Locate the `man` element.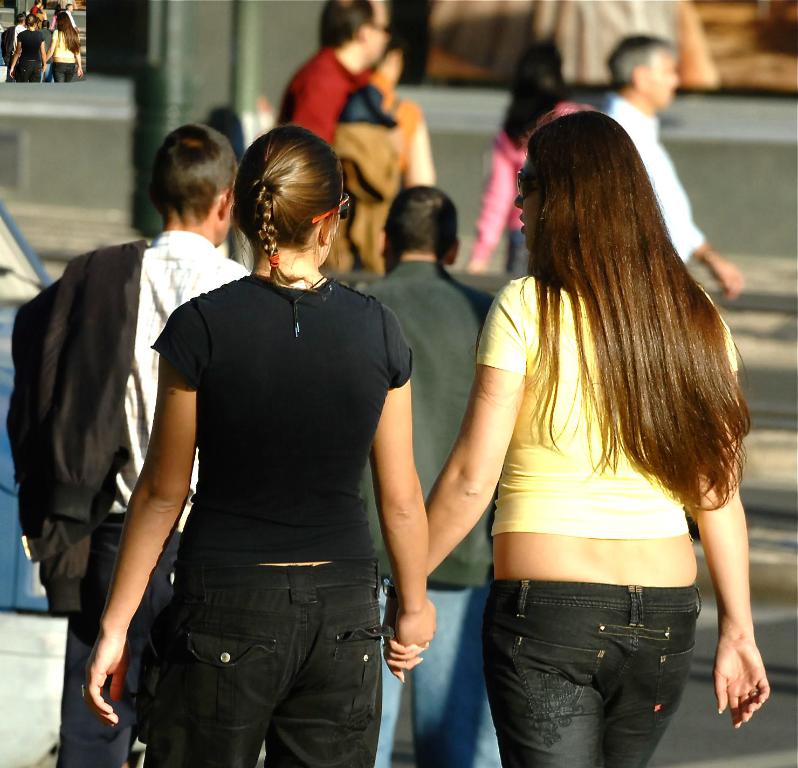
Element bbox: detection(29, 0, 42, 15).
